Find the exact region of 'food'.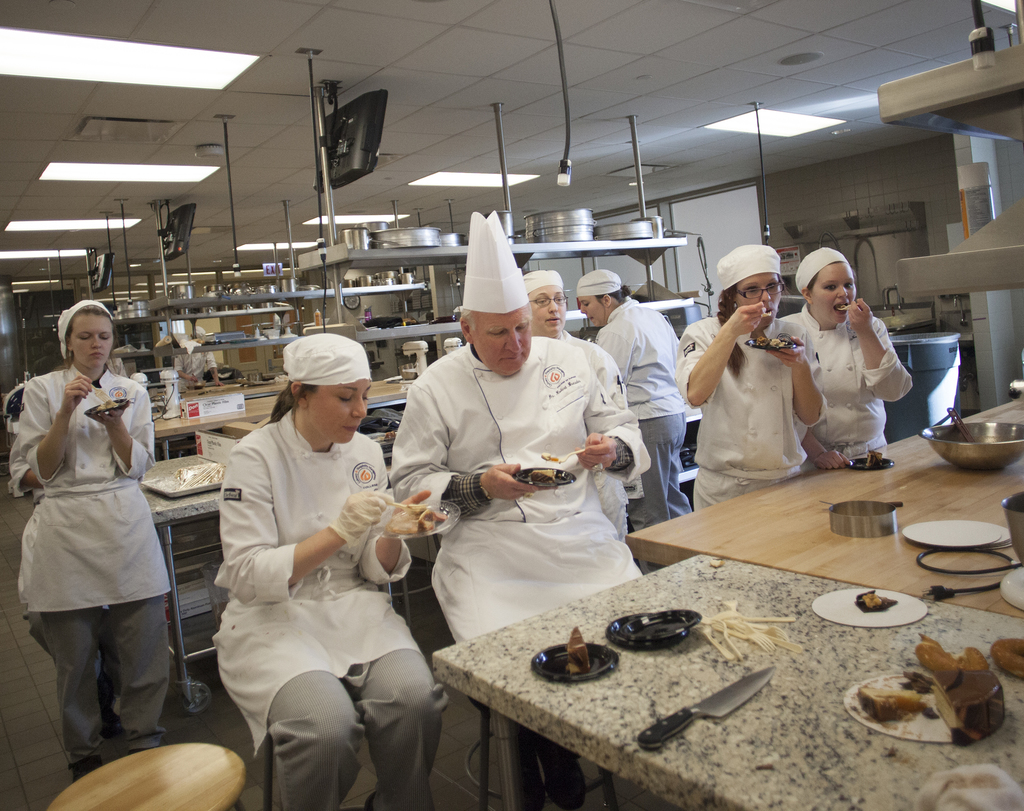
Exact region: <region>170, 464, 225, 484</region>.
